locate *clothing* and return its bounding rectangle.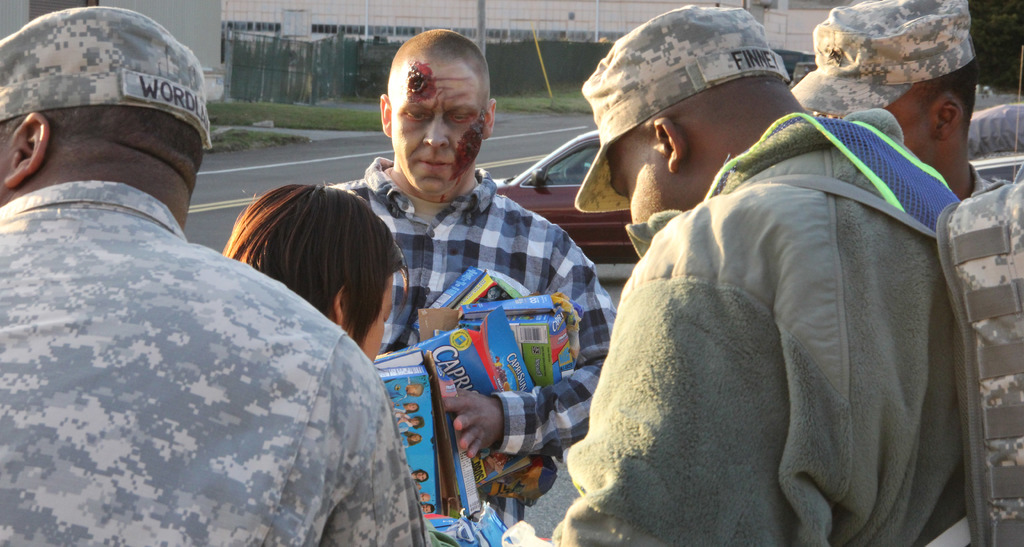
box=[0, 123, 377, 543].
